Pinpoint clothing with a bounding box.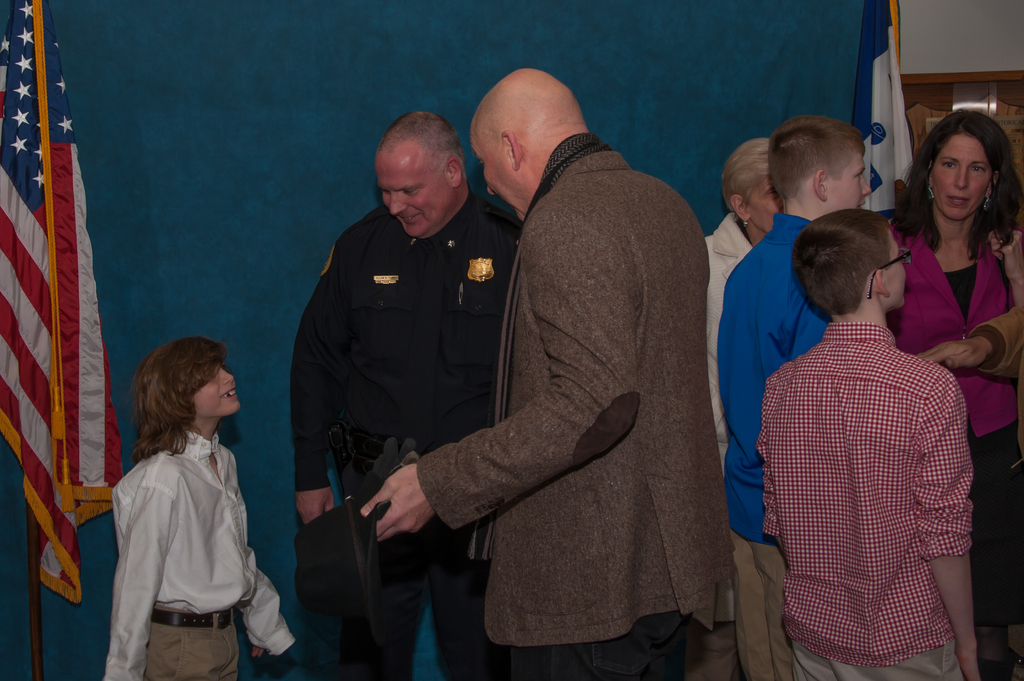
(left=721, top=216, right=834, bottom=680).
